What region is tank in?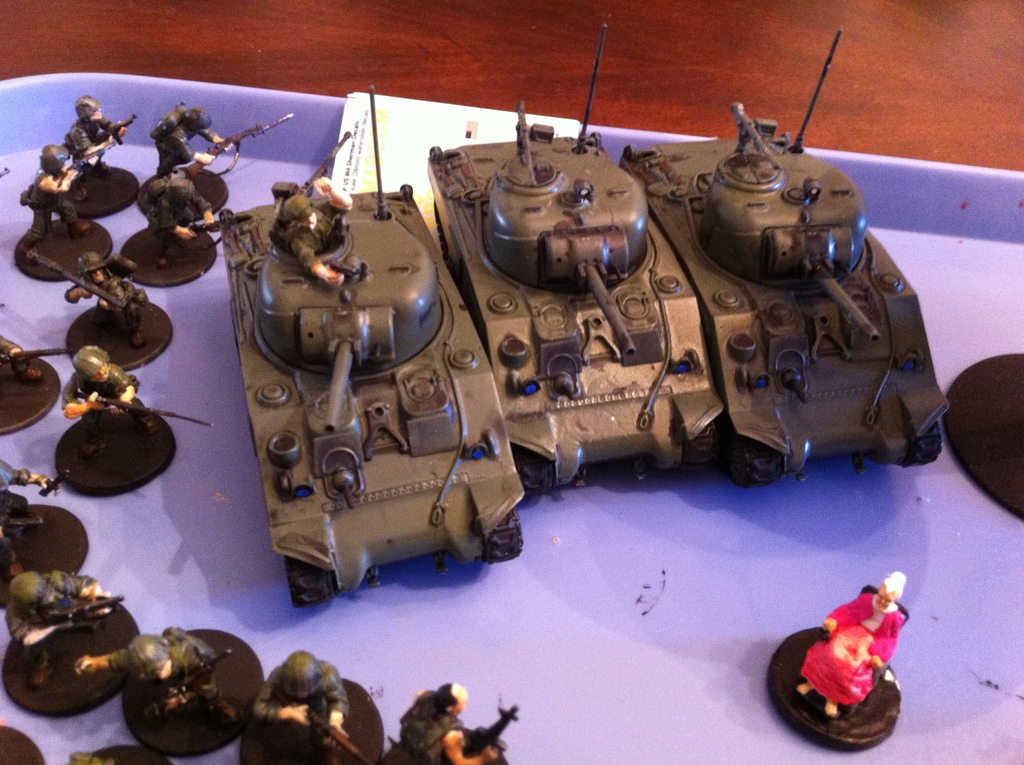
{"left": 216, "top": 83, "right": 529, "bottom": 611}.
